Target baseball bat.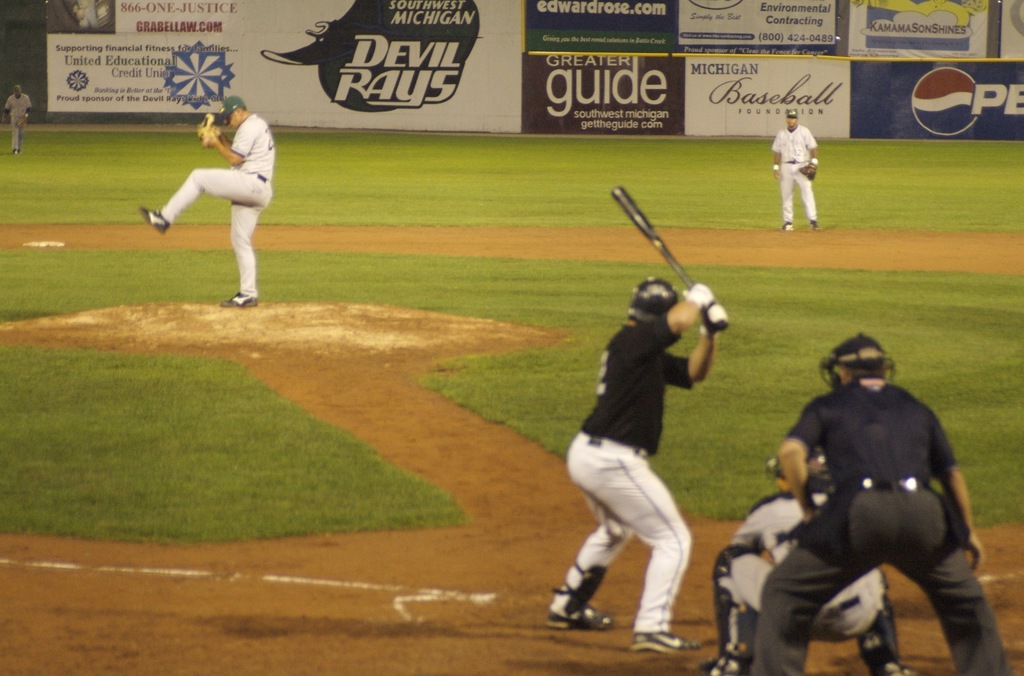
Target region: rect(608, 187, 732, 329).
